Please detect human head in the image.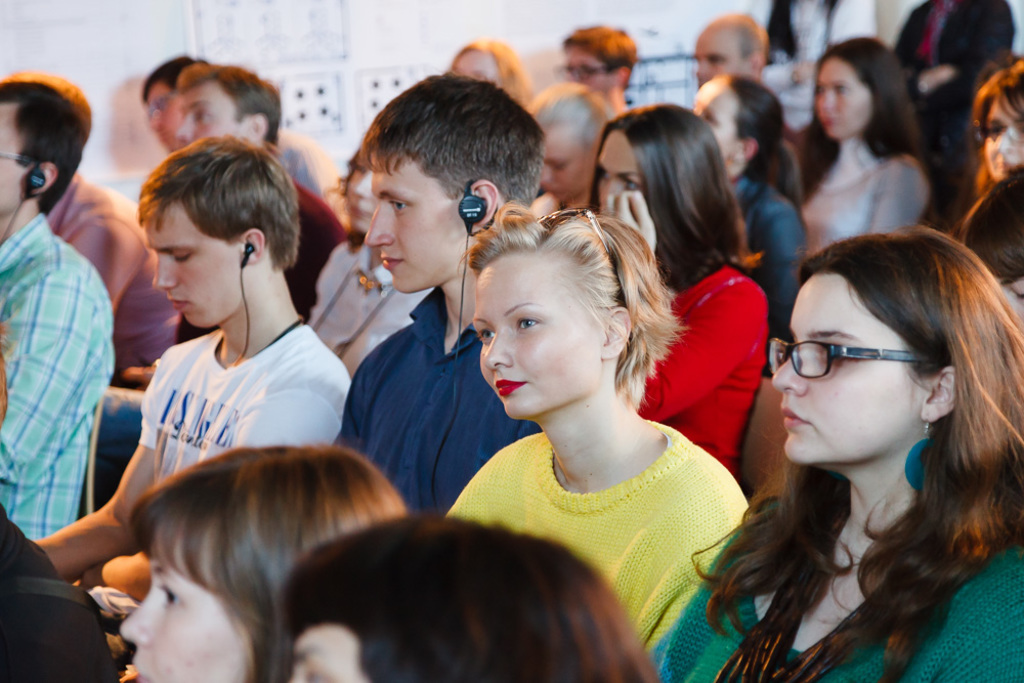
(left=141, top=48, right=184, bottom=142).
